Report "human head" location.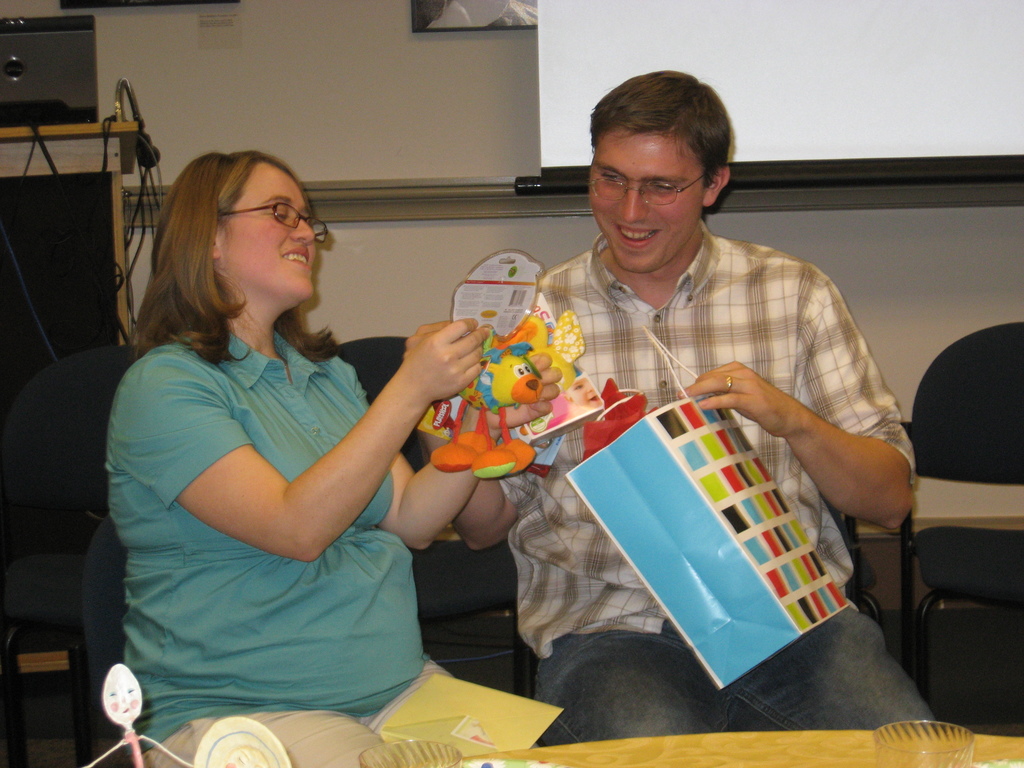
Report: 160,147,319,308.
